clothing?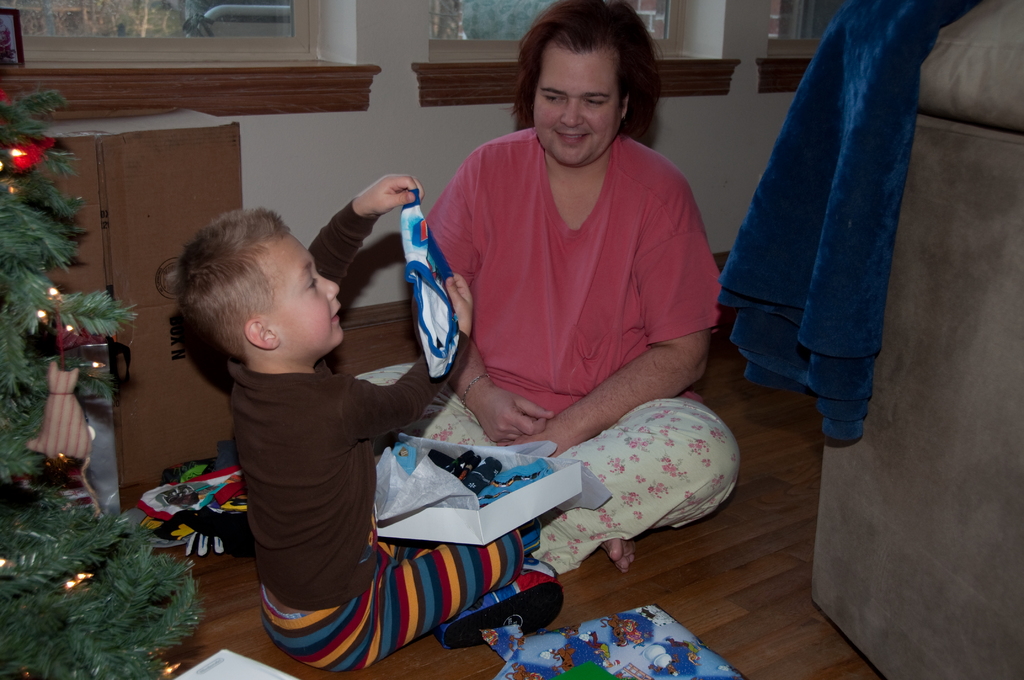
pyautogui.locateOnScreen(365, 113, 759, 554)
